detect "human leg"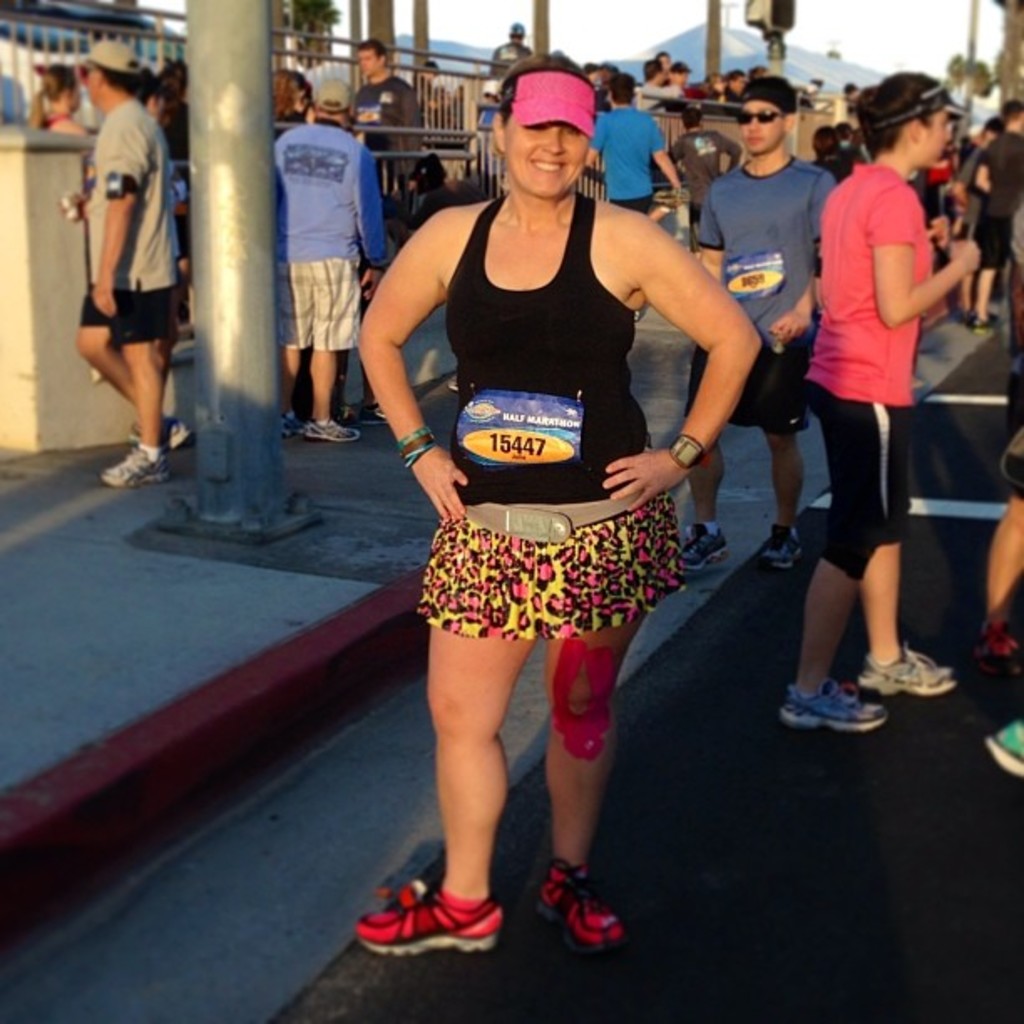
left=820, top=378, right=962, bottom=693
